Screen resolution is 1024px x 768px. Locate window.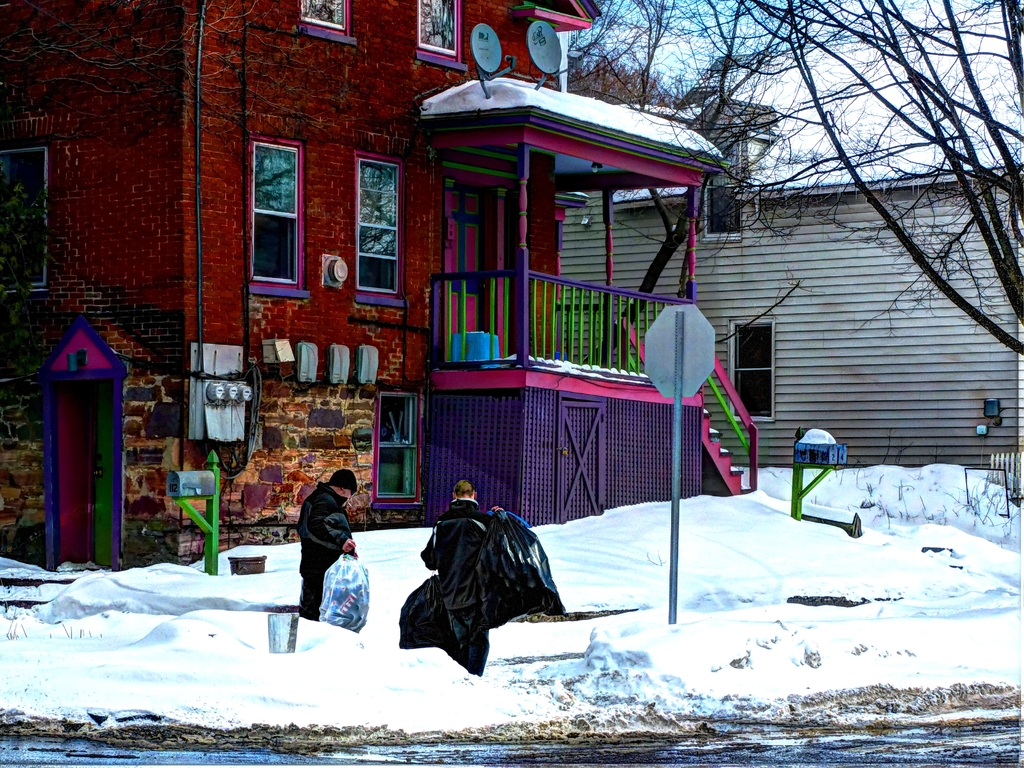
[239,113,293,305].
